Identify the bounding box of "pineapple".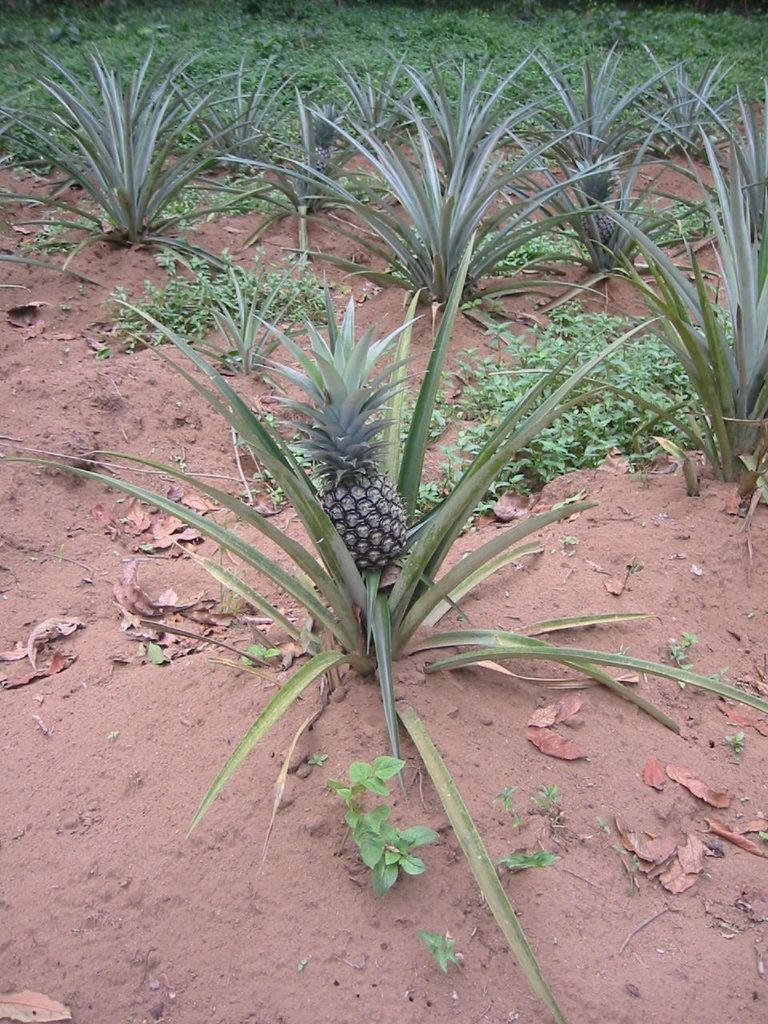
[308, 102, 339, 166].
